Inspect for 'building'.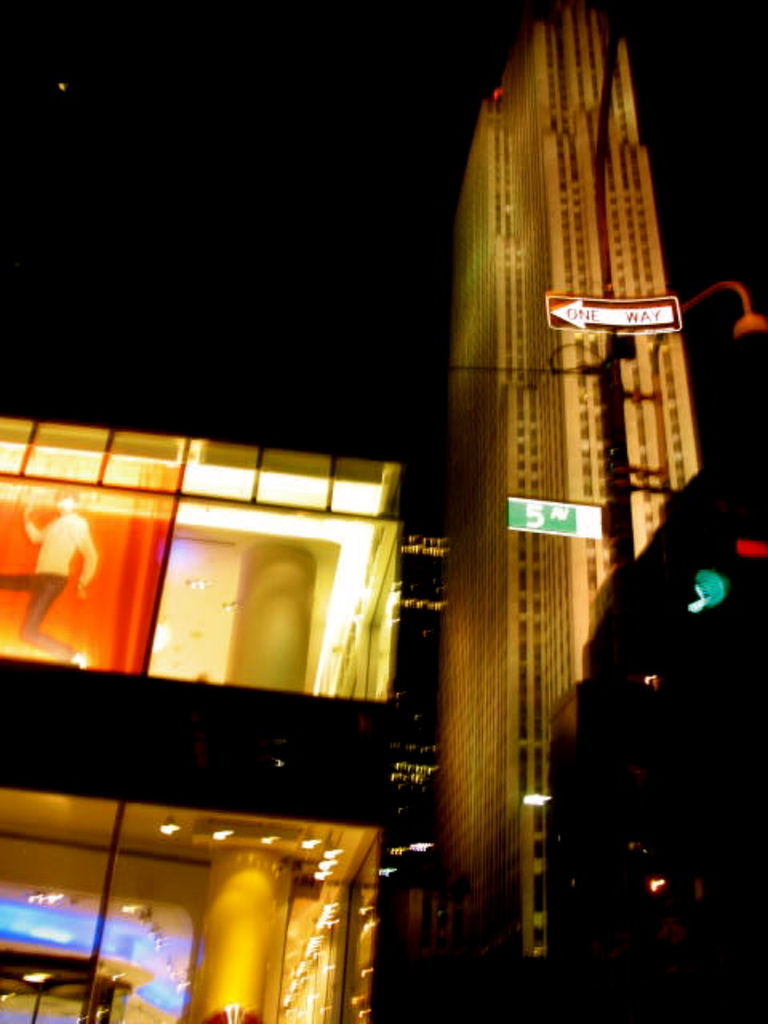
Inspection: 0:406:402:1022.
